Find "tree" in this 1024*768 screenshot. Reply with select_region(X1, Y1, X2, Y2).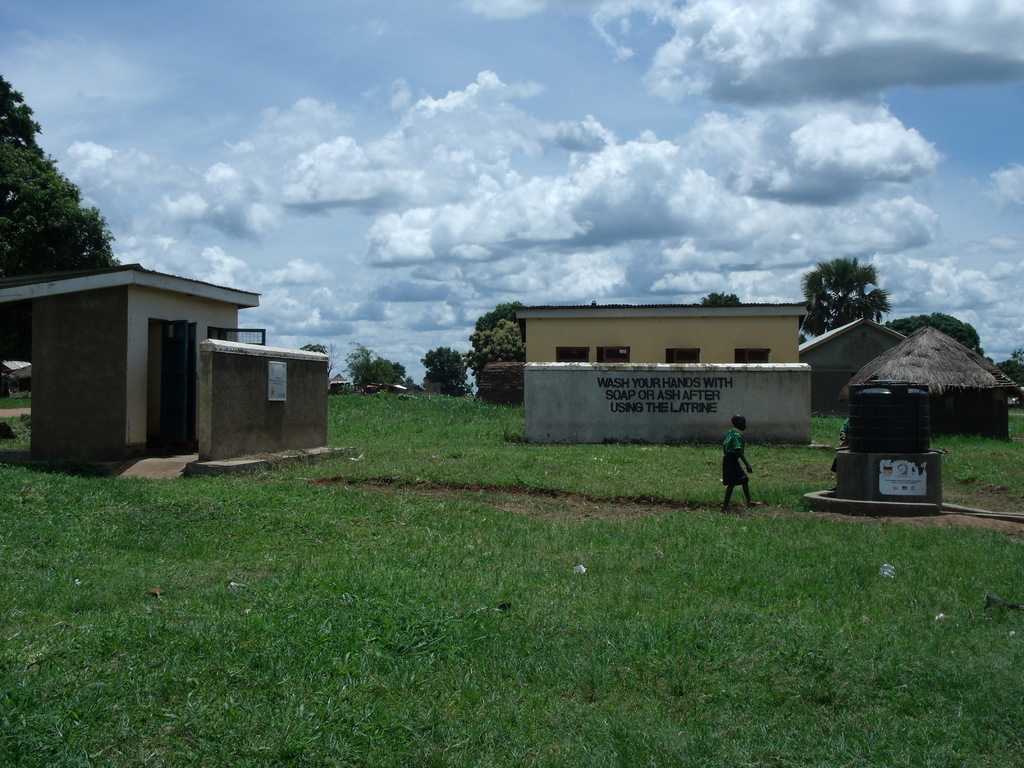
select_region(420, 342, 479, 394).
